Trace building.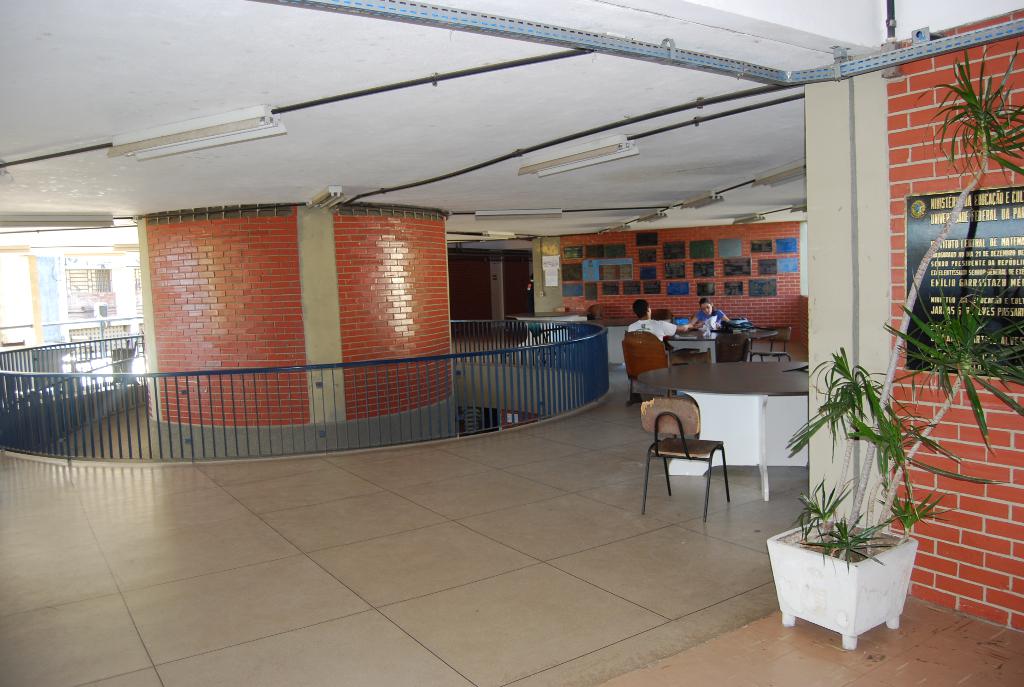
Traced to <bbox>0, 0, 1023, 686</bbox>.
